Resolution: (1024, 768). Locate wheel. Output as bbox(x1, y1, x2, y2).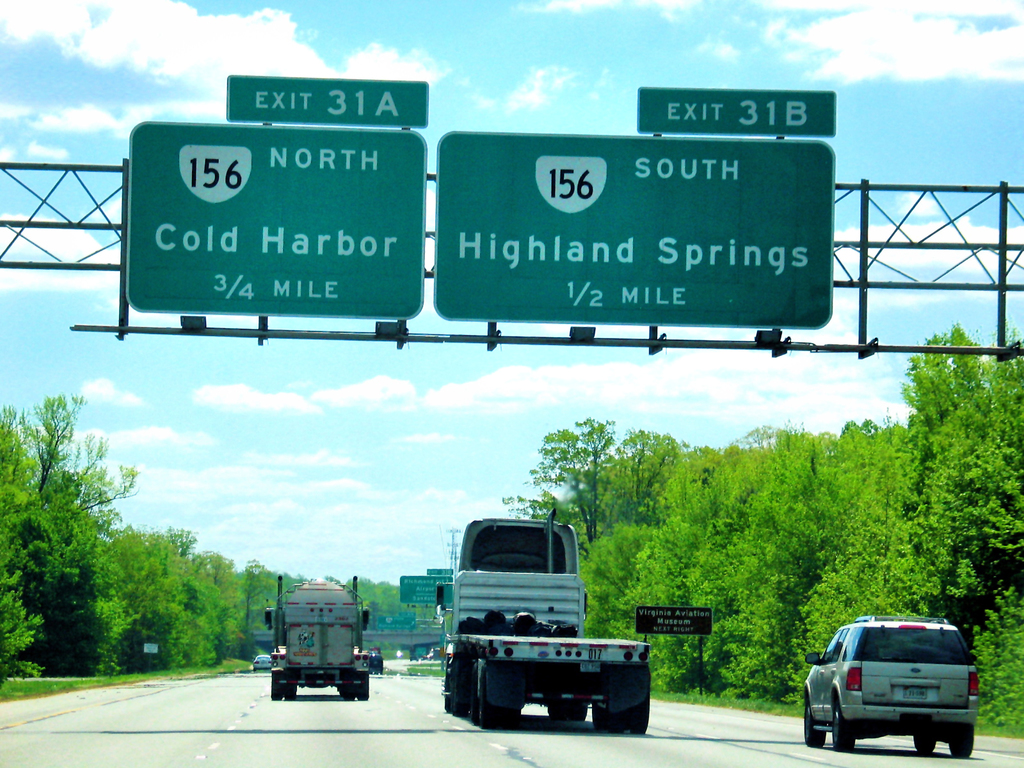
bbox(437, 662, 463, 715).
